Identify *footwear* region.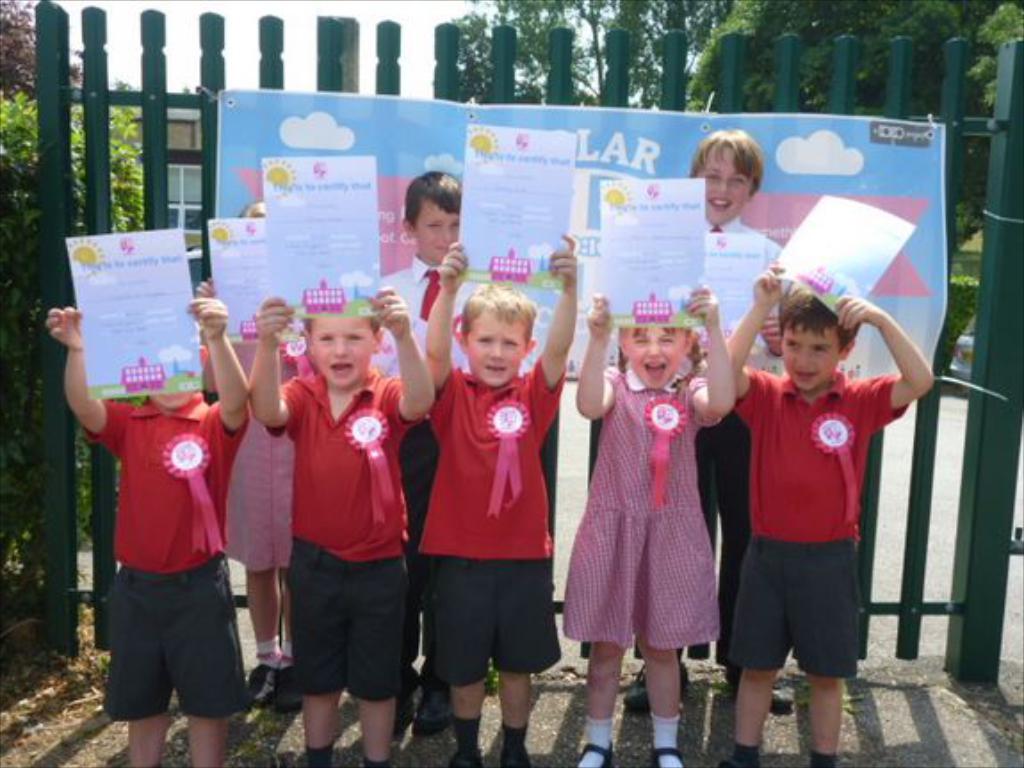
Region: (447, 754, 484, 766).
